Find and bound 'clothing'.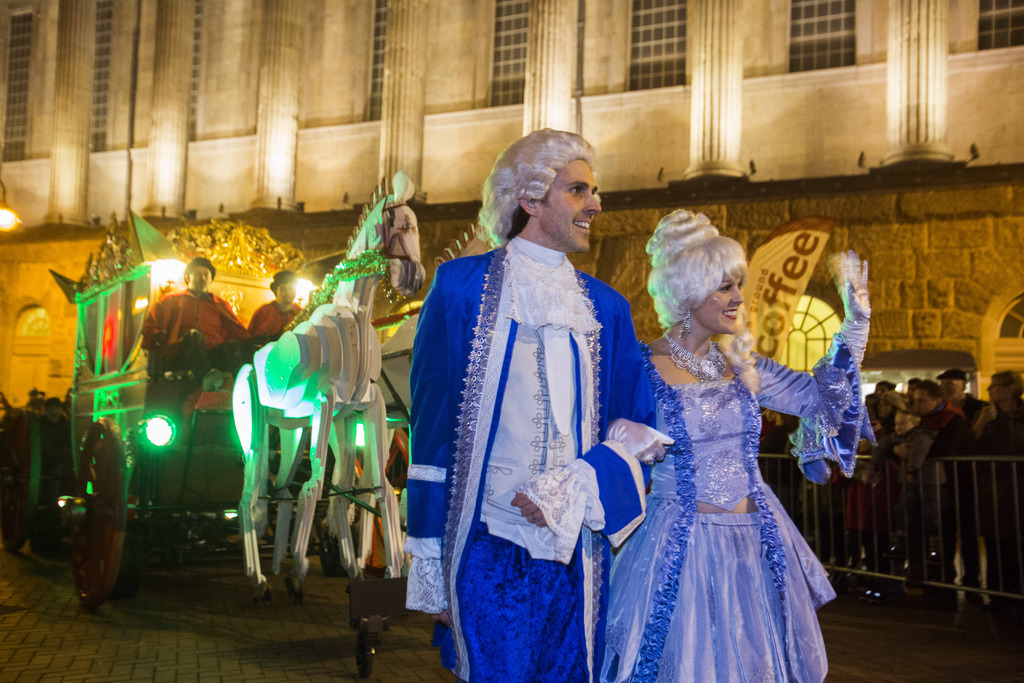
Bound: <bbox>141, 286, 250, 381</bbox>.
